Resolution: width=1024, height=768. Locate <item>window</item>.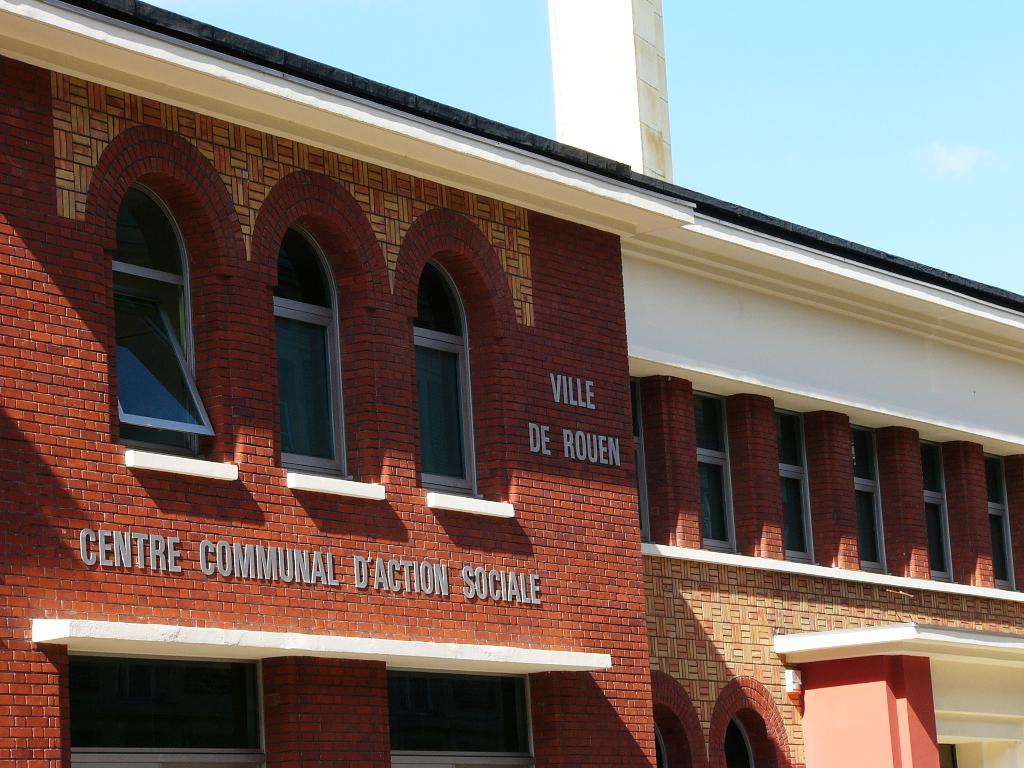
(x1=778, y1=408, x2=819, y2=564).
